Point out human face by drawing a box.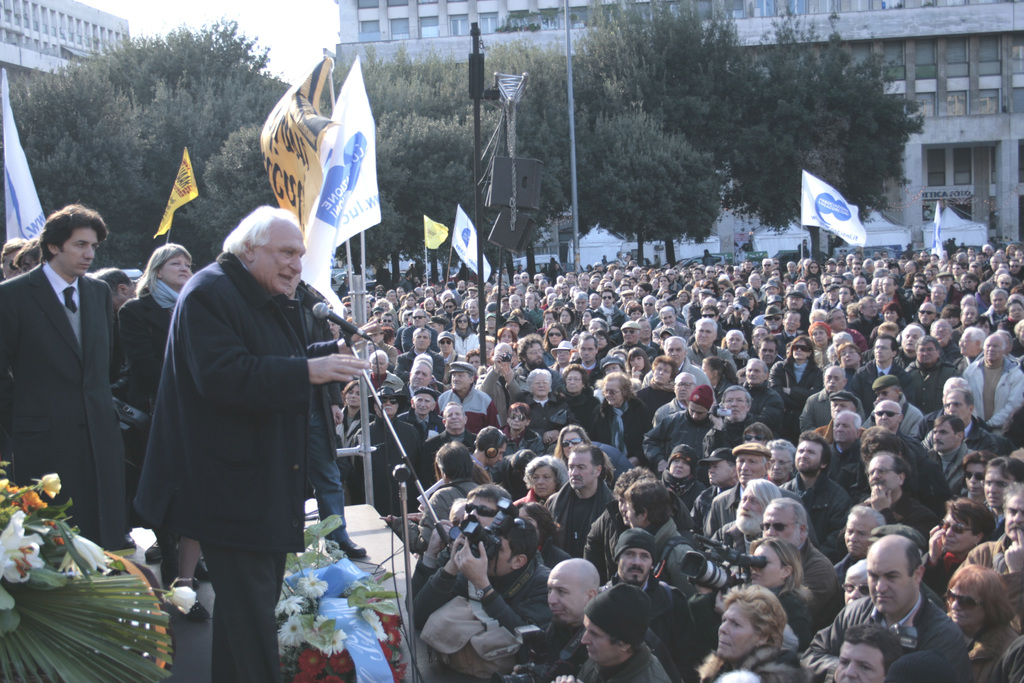
[111, 293, 132, 307].
